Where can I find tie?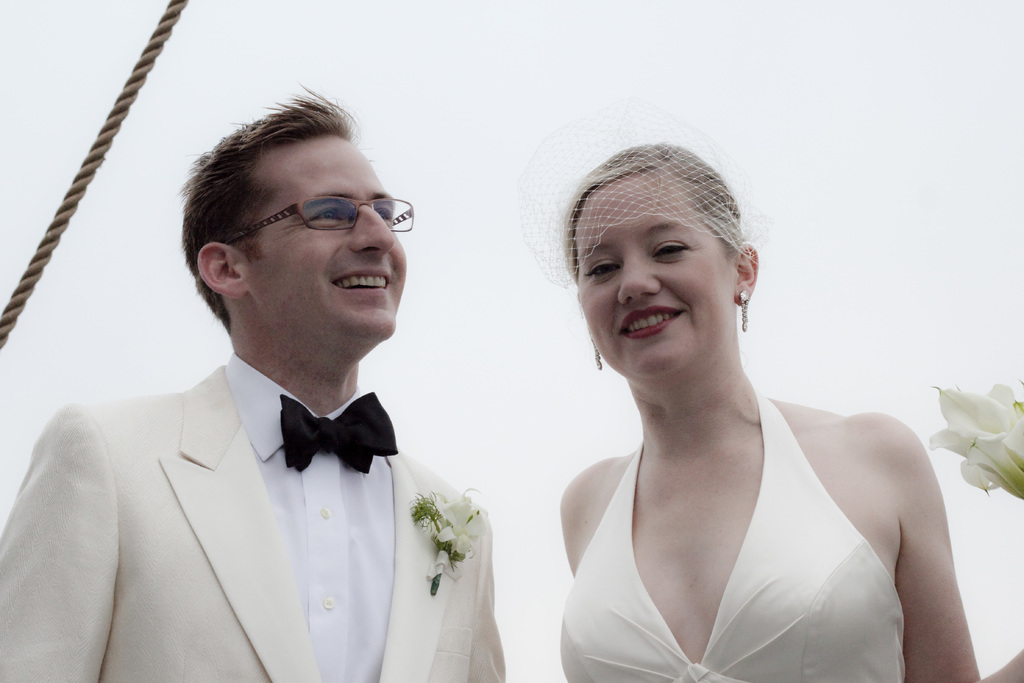
You can find it at x1=275, y1=388, x2=395, y2=477.
